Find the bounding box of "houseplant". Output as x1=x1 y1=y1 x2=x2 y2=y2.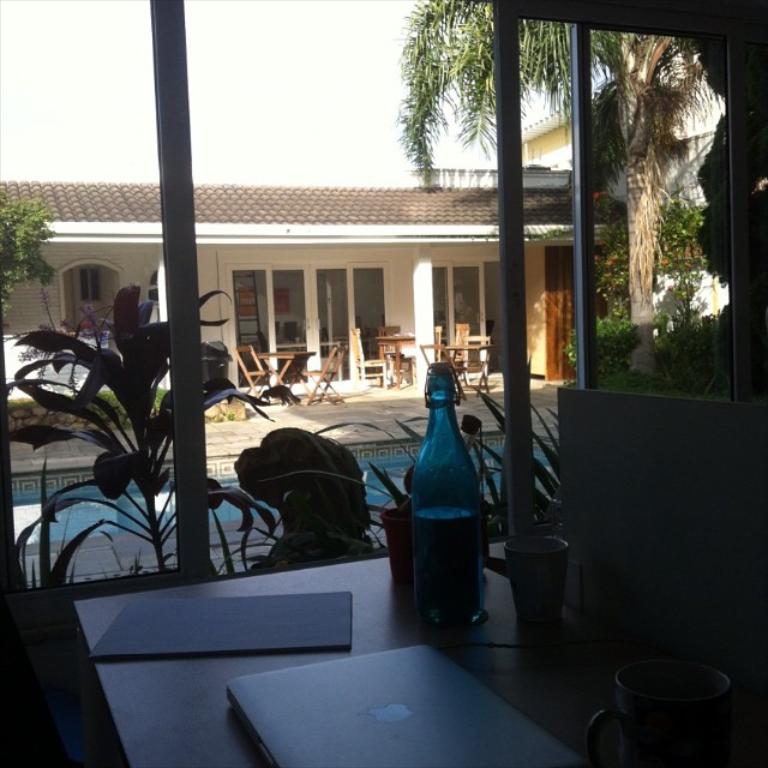
x1=239 y1=412 x2=493 y2=590.
